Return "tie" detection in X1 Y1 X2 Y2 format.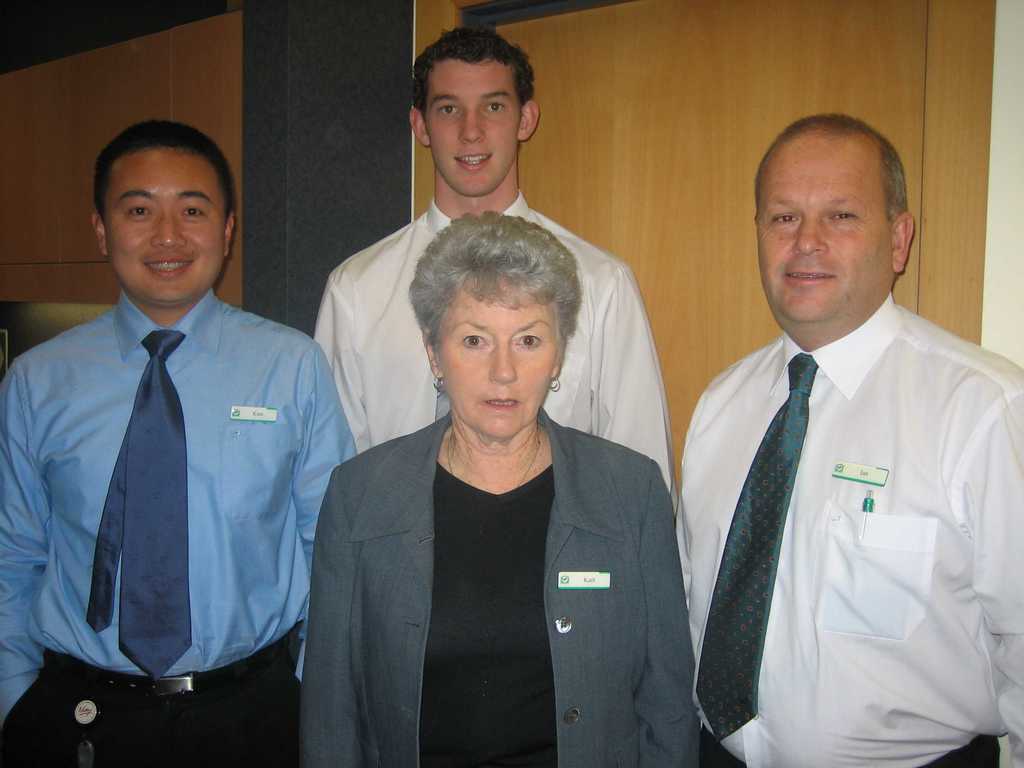
84 330 196 682.
